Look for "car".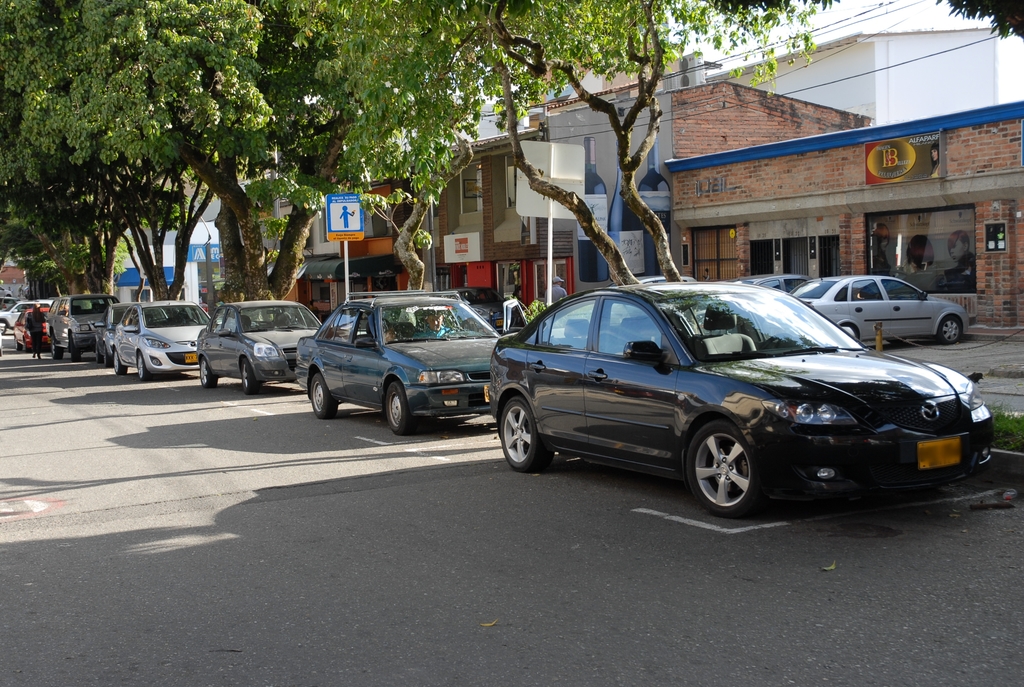
Found: BBox(727, 276, 811, 294).
